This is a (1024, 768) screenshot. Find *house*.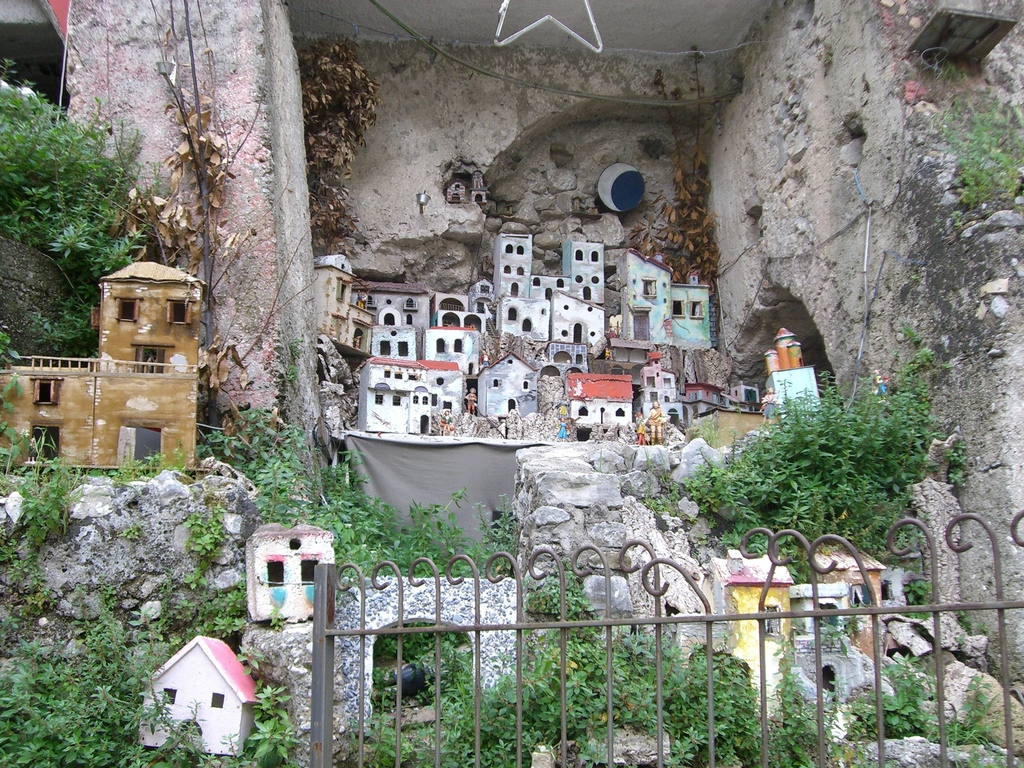
Bounding box: BBox(785, 580, 849, 641).
